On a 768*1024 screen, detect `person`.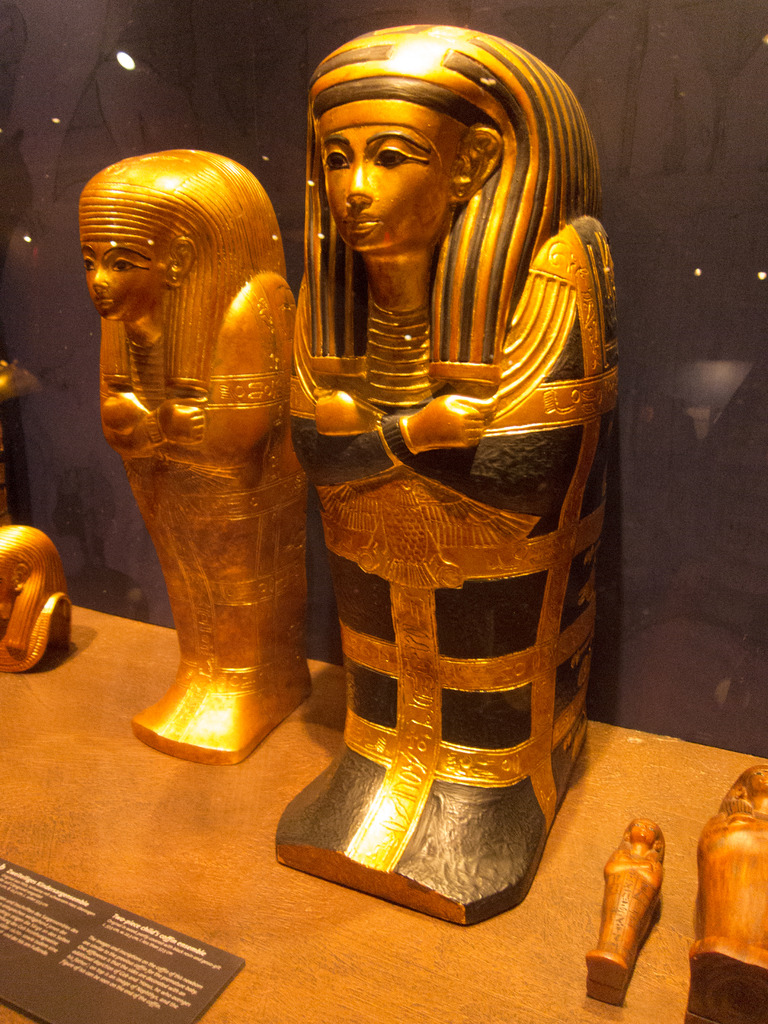
bbox=(686, 755, 767, 1019).
